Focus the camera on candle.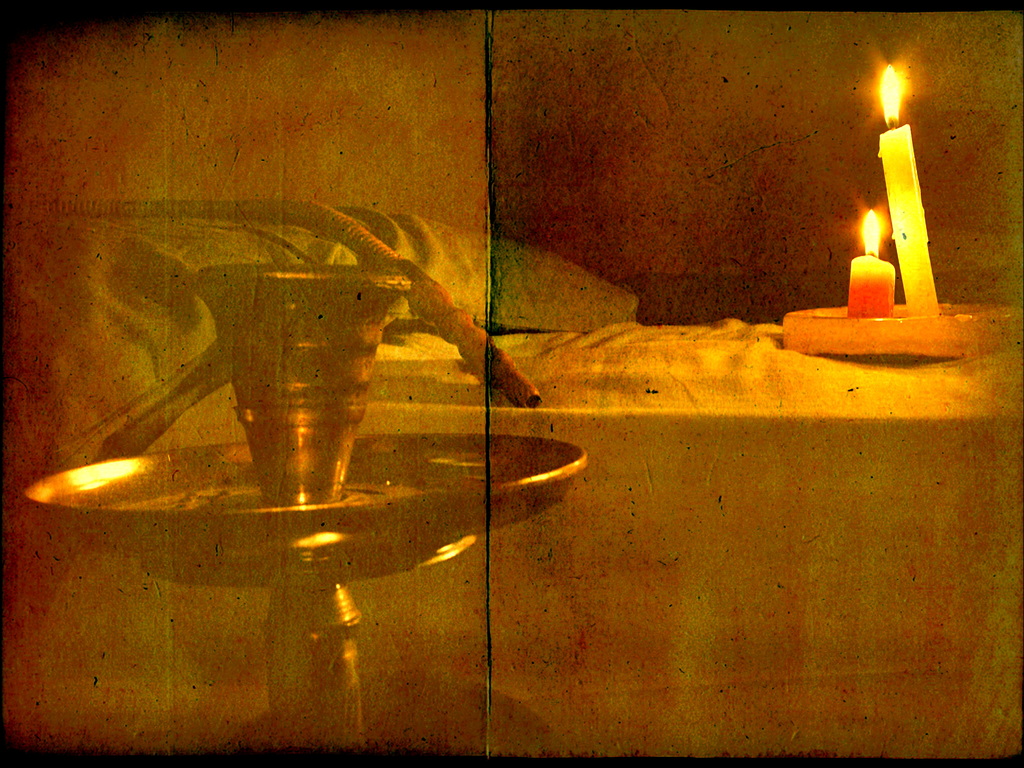
Focus region: locate(848, 200, 900, 317).
